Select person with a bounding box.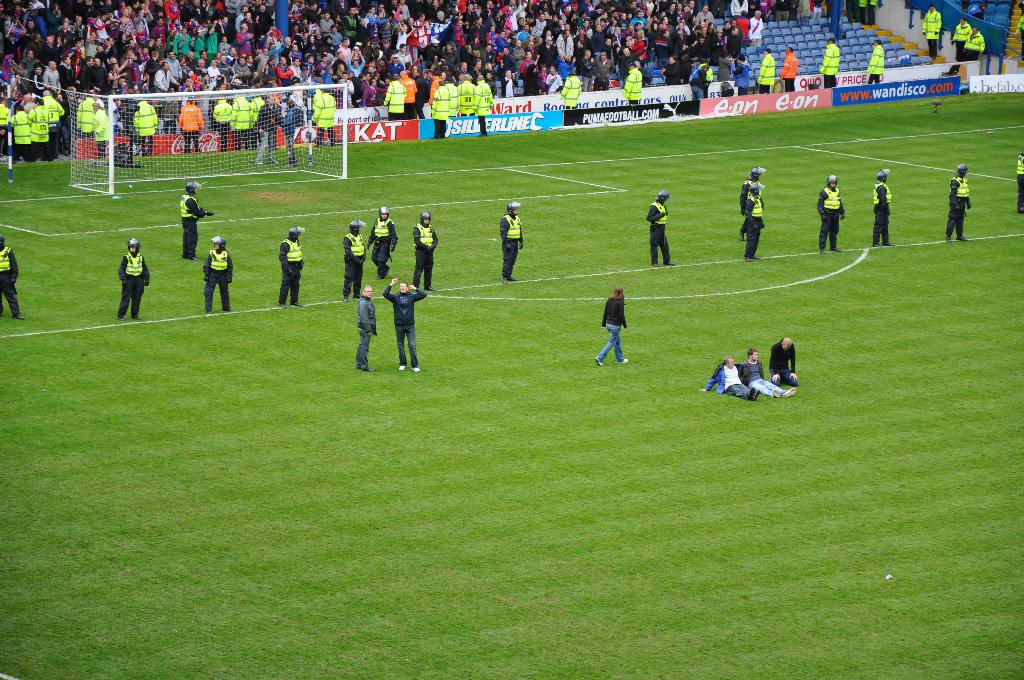
[x1=250, y1=96, x2=264, y2=135].
